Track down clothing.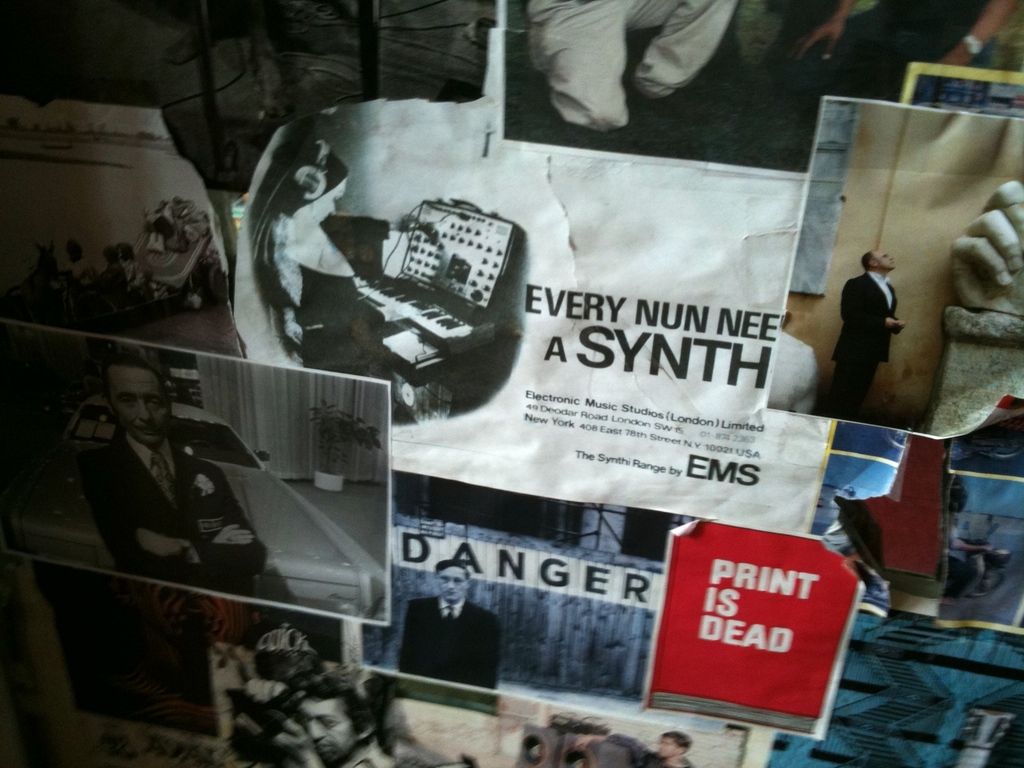
Tracked to region(122, 258, 144, 295).
